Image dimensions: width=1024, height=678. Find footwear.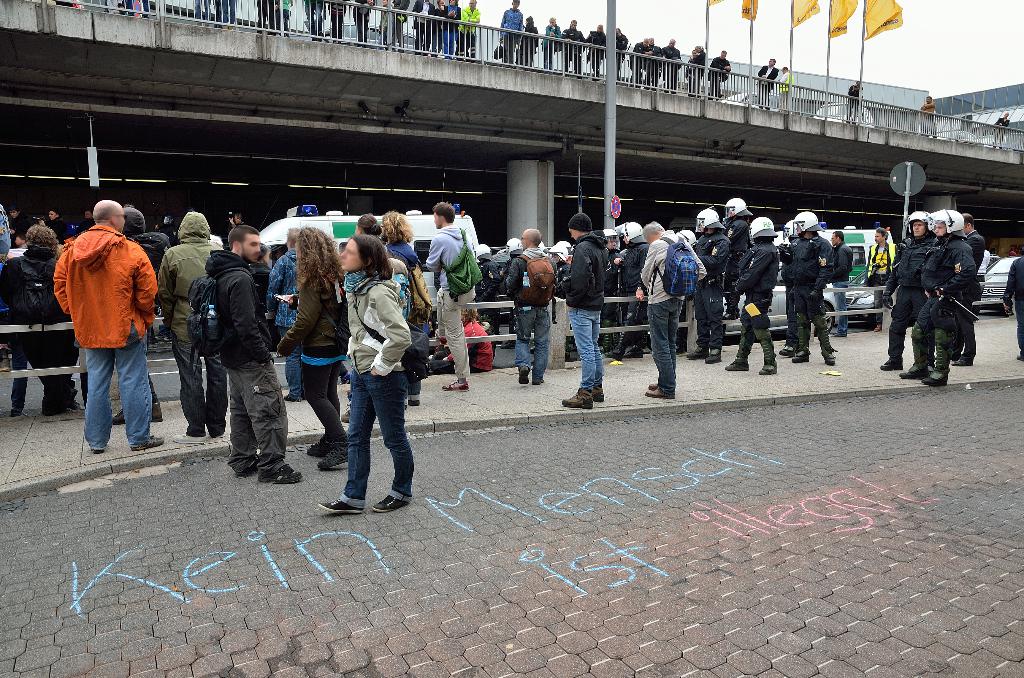
crop(308, 442, 327, 457).
